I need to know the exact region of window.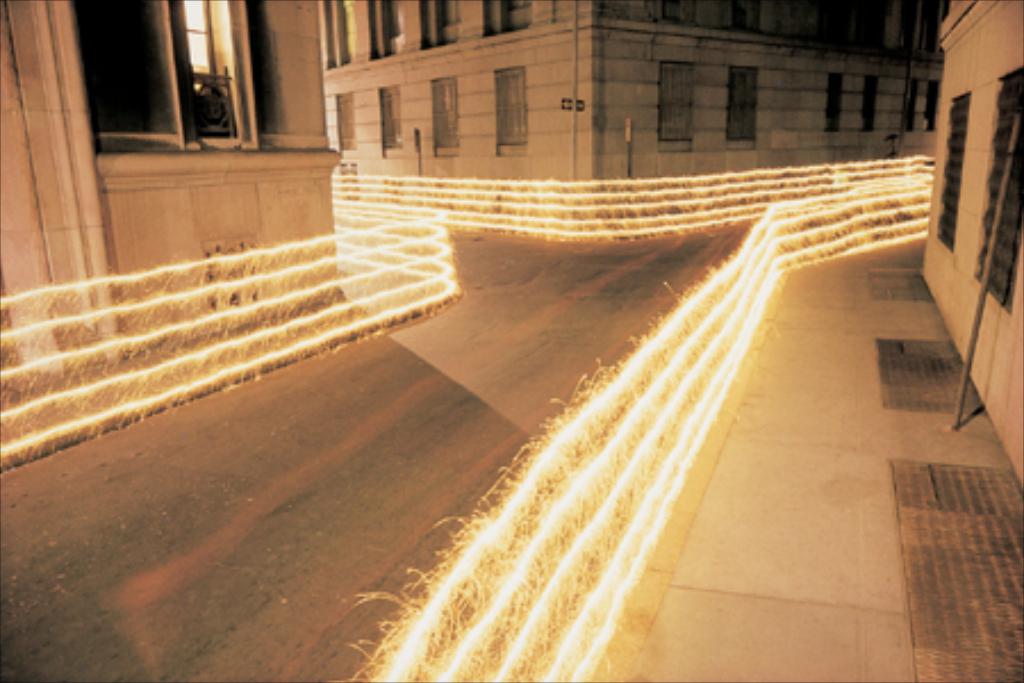
Region: BBox(933, 89, 969, 253).
